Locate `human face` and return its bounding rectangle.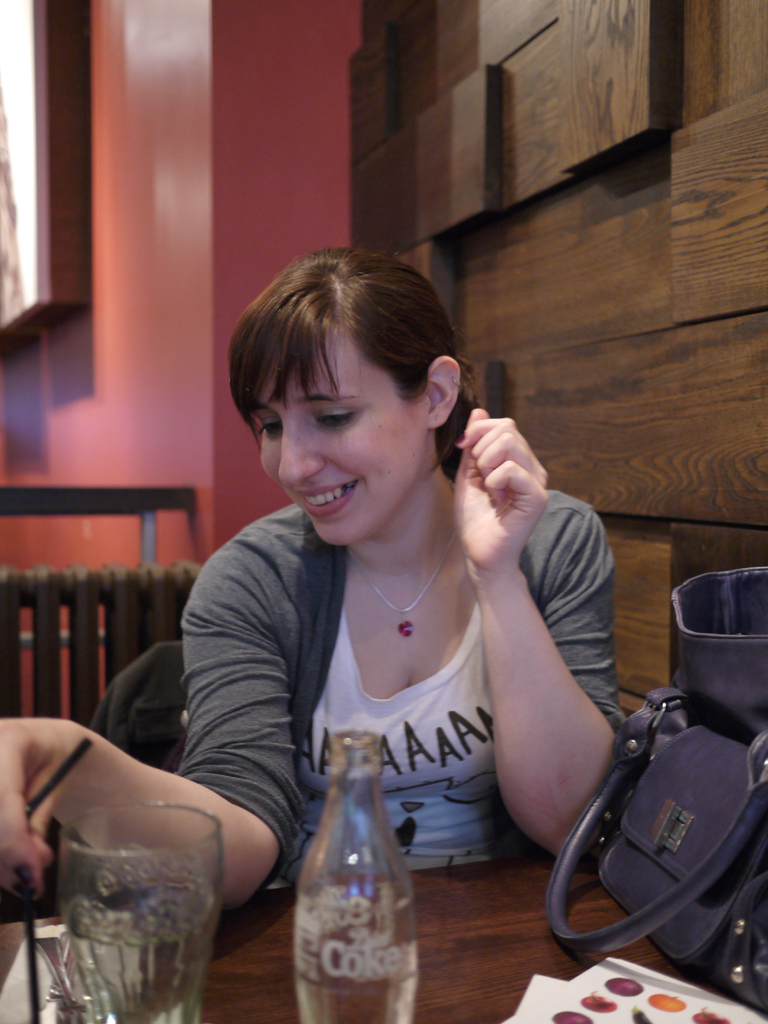
259 323 426 545.
